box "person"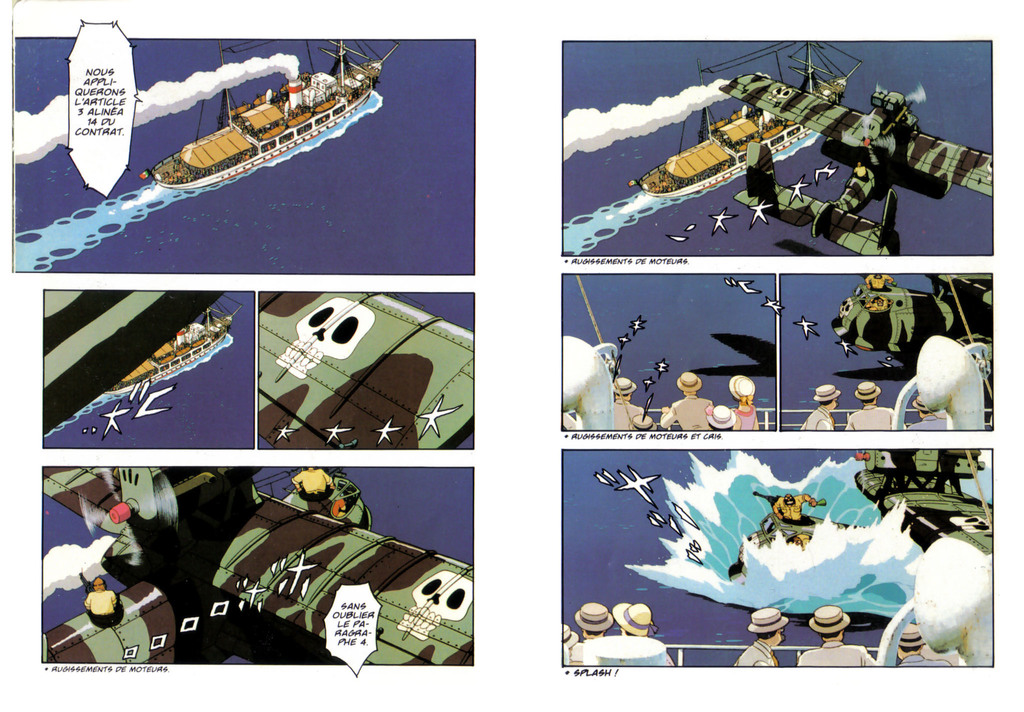
x1=655 y1=368 x2=717 y2=425
